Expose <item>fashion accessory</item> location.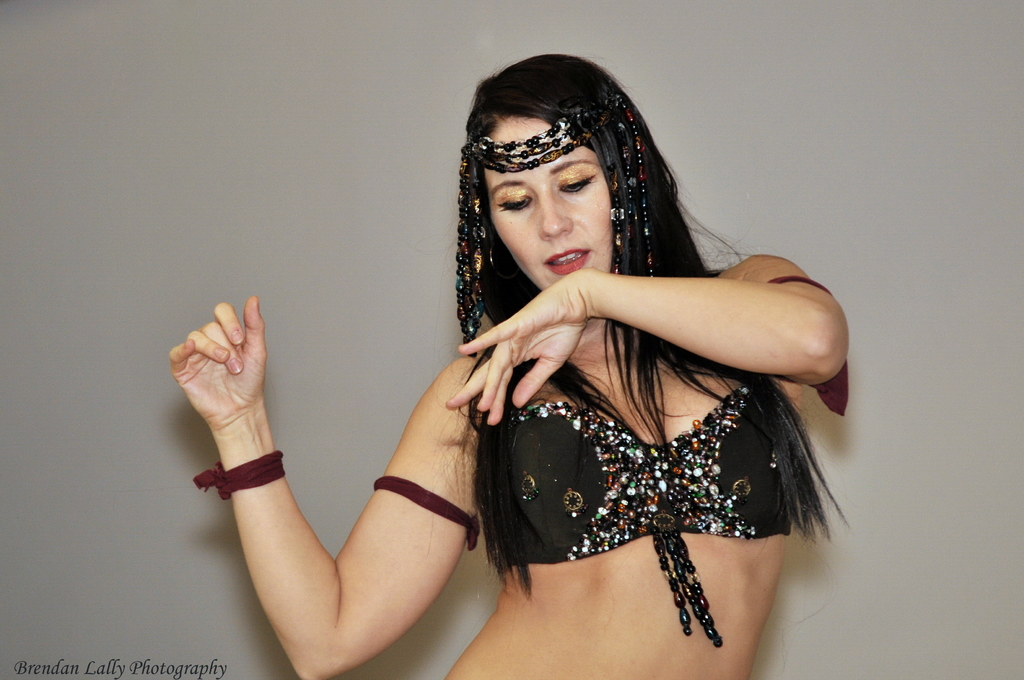
Exposed at detection(189, 451, 287, 500).
